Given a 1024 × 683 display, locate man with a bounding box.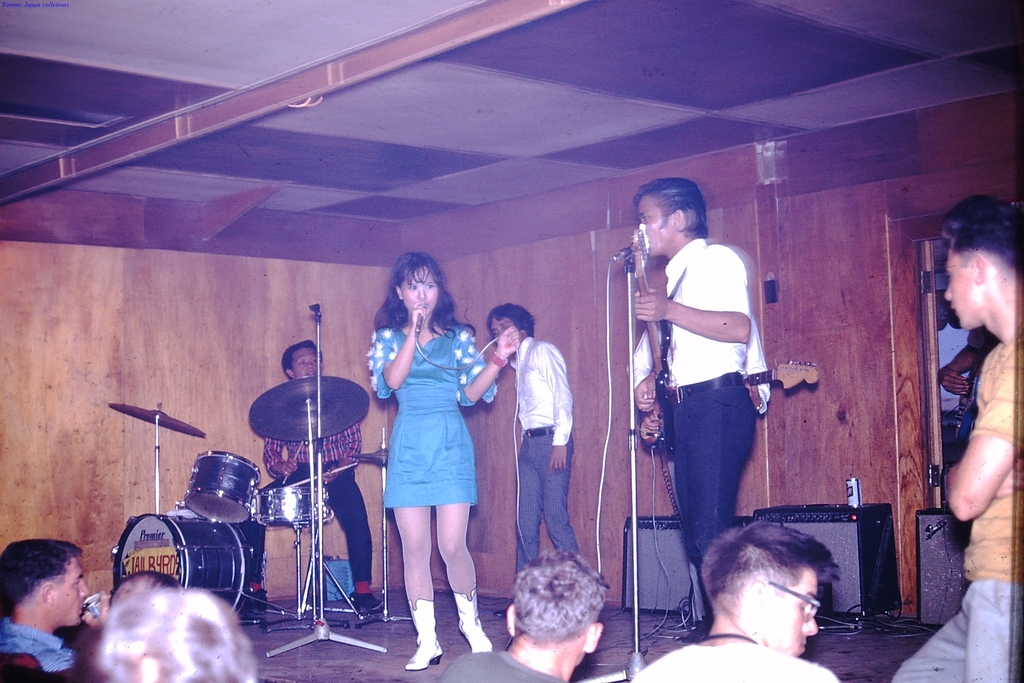
Located: 636,198,805,607.
